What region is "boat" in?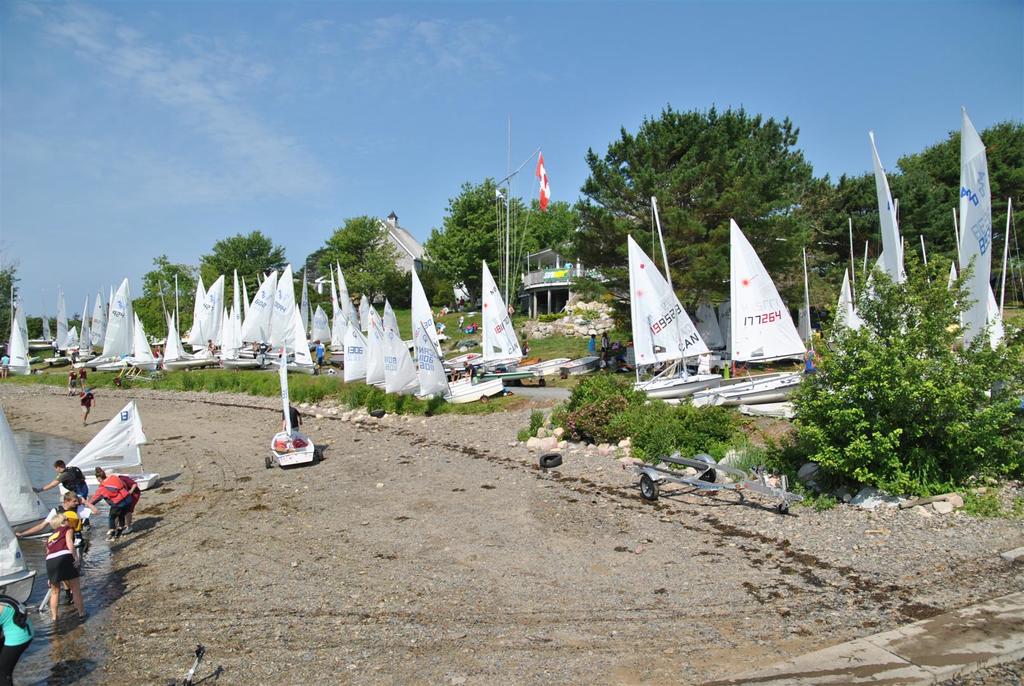
<region>75, 297, 93, 359</region>.
